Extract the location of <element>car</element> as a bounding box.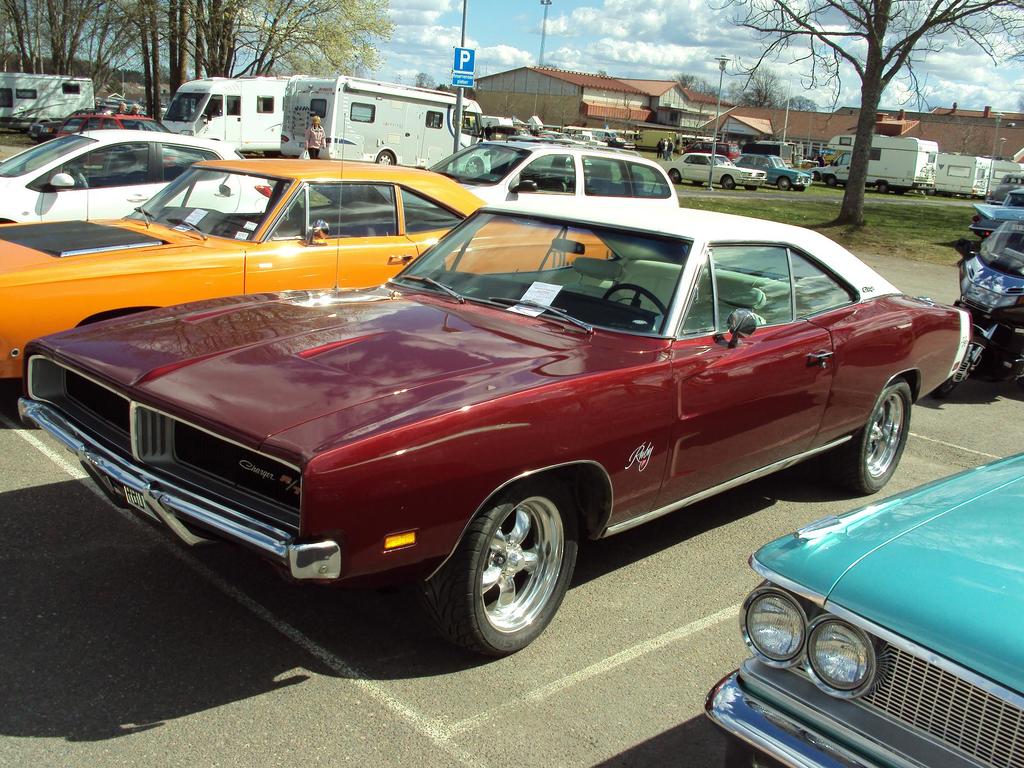
55, 110, 174, 140.
